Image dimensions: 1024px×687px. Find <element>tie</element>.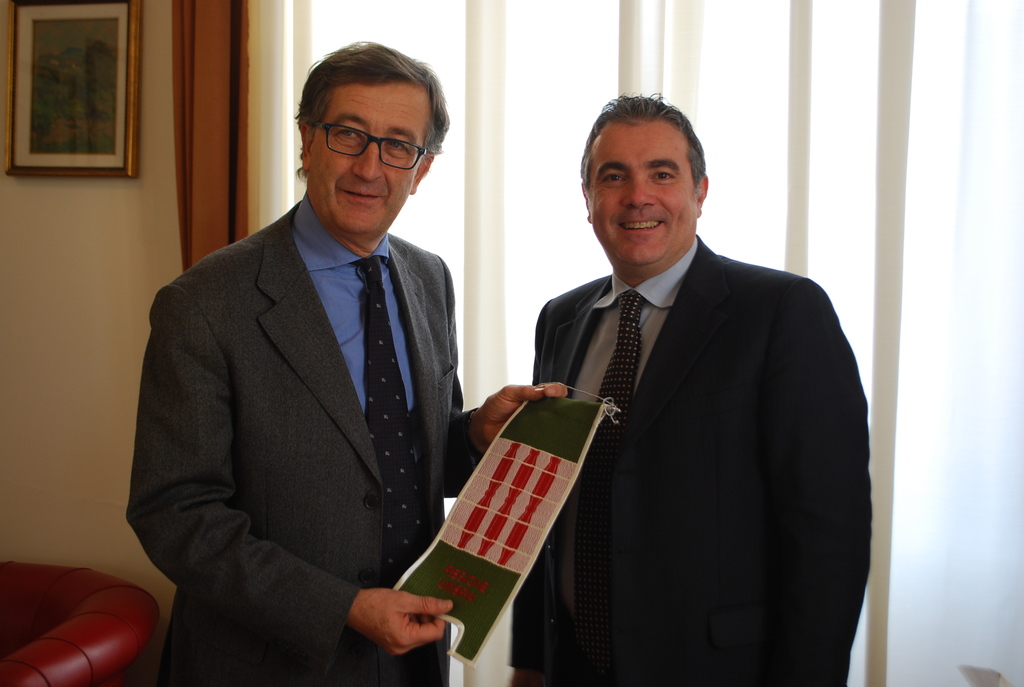
select_region(353, 257, 428, 598).
